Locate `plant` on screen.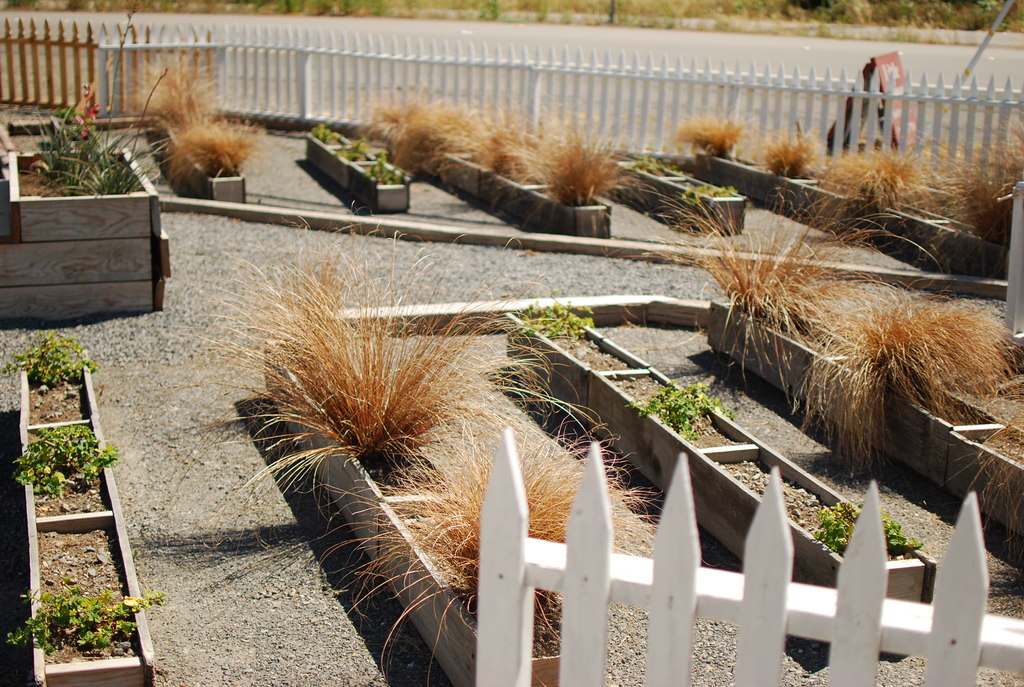
On screen at region(636, 377, 738, 441).
